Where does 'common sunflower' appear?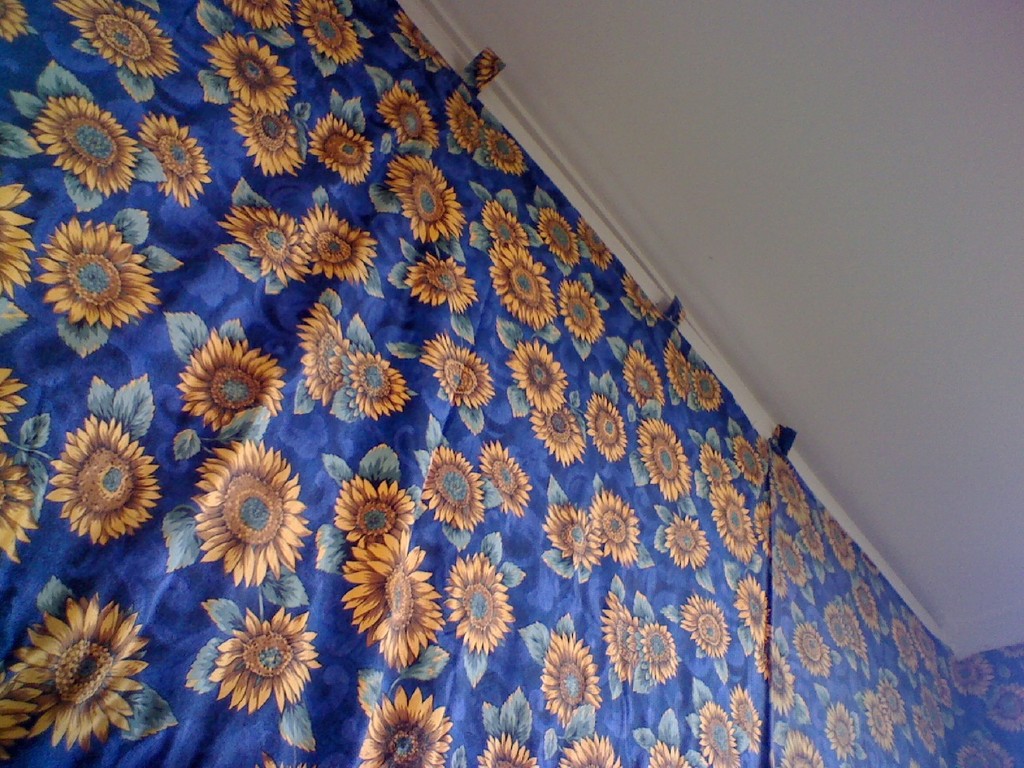
Appears at bbox=[0, 2, 27, 50].
